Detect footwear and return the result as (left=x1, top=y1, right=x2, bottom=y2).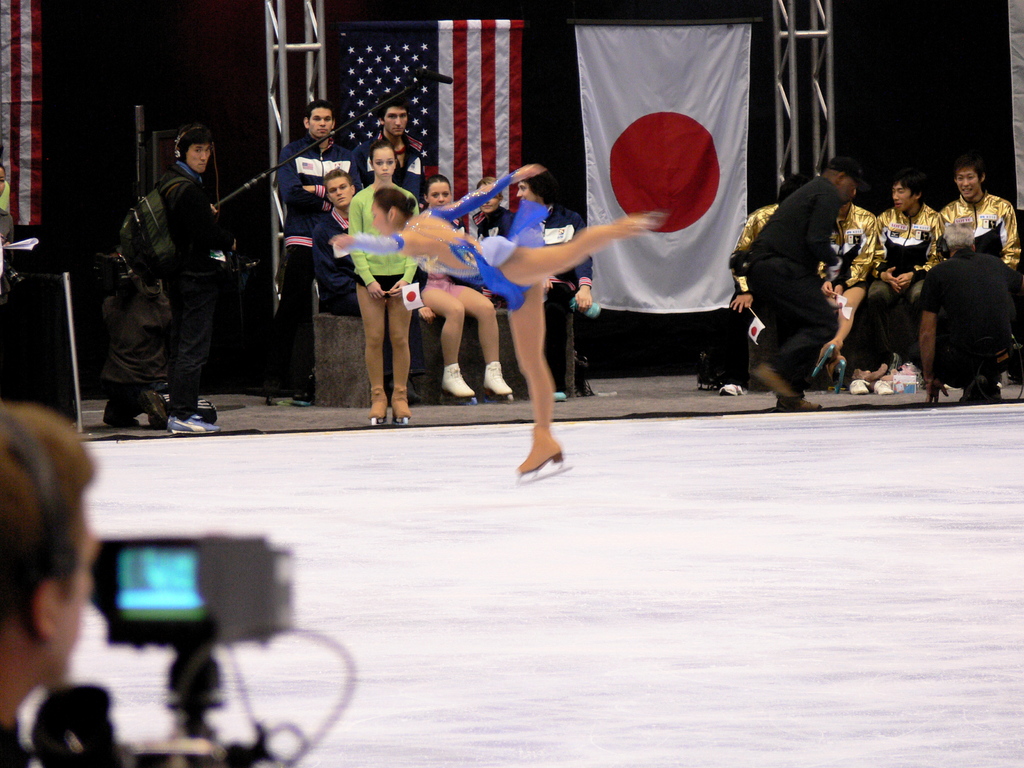
(left=484, top=360, right=514, bottom=394).
